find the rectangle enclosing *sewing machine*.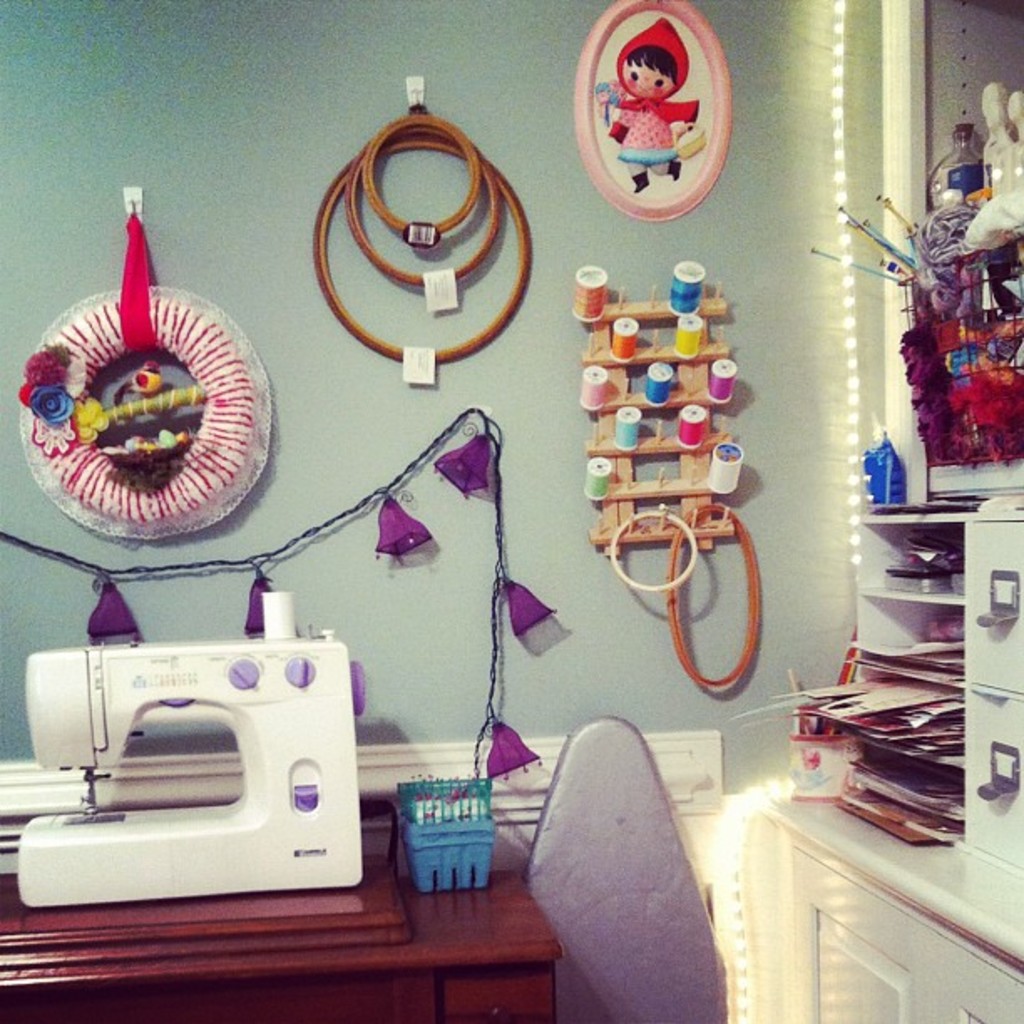
bbox=(8, 587, 356, 905).
